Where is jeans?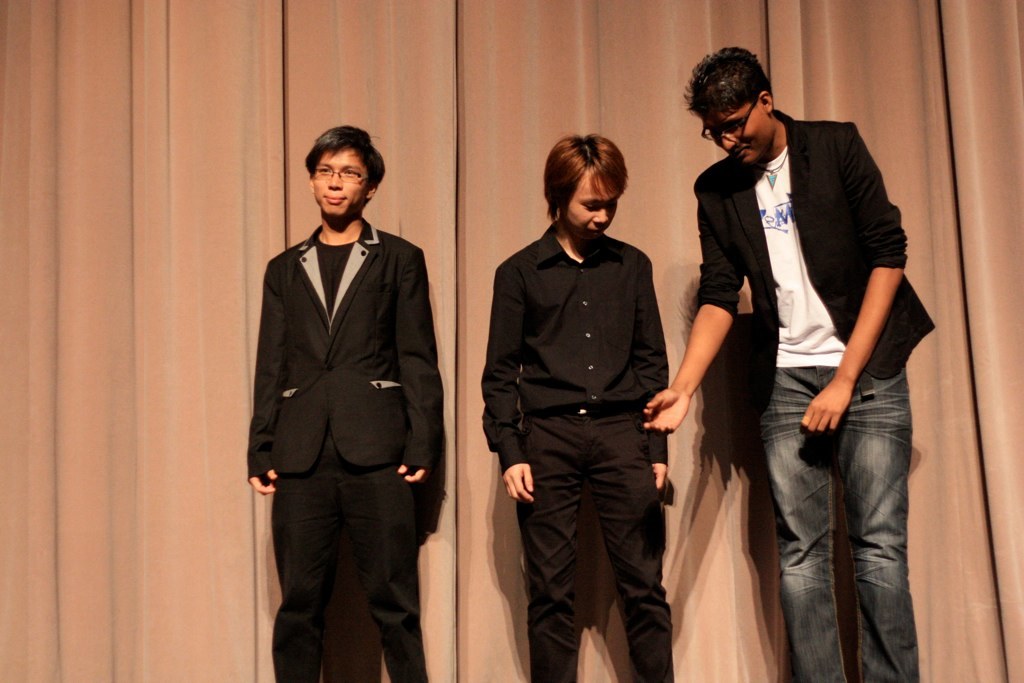
bbox(270, 478, 434, 681).
